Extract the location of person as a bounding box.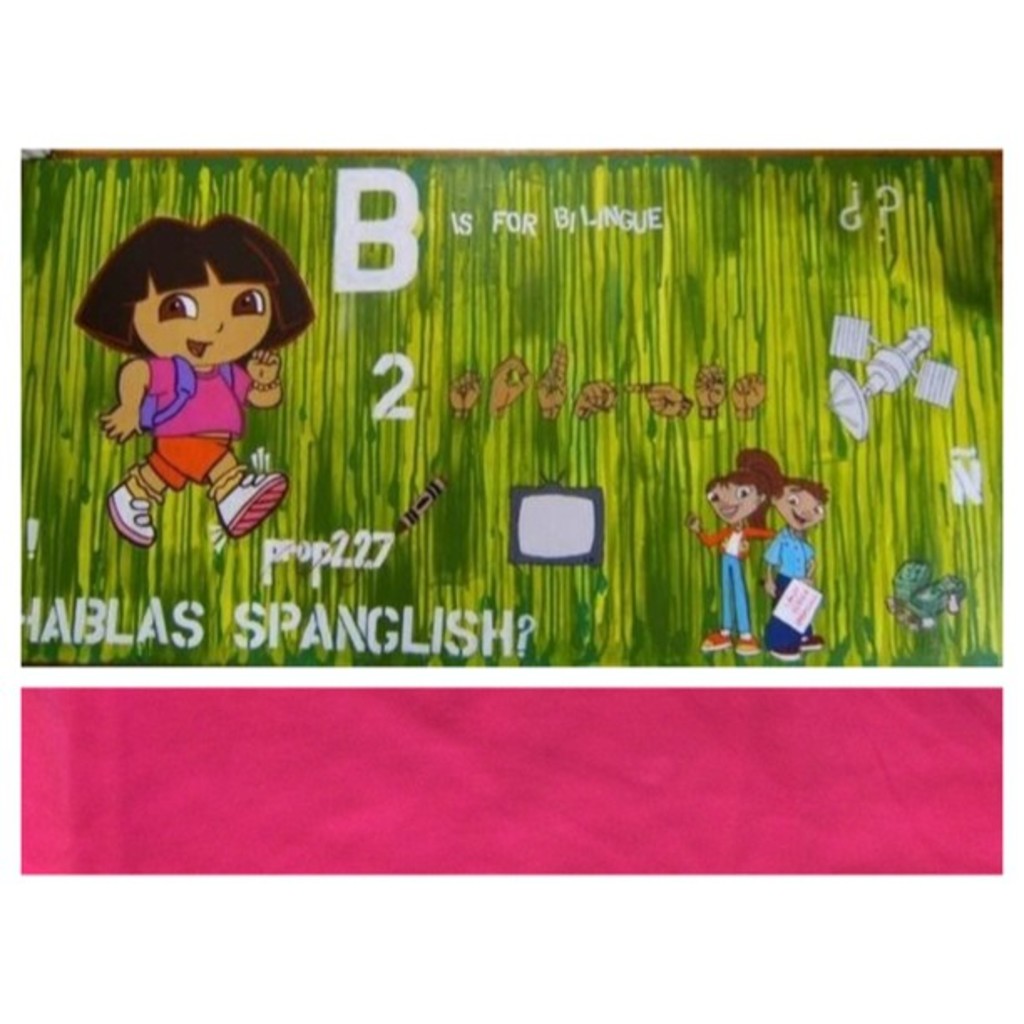
[67, 171, 318, 587].
